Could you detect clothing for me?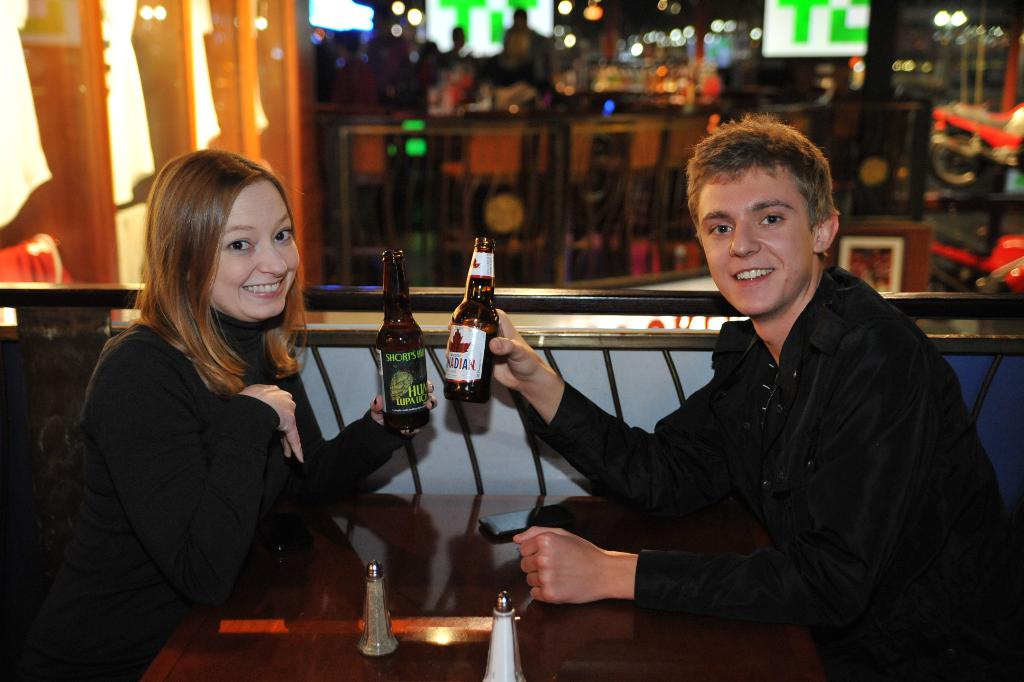
Detection result: (left=328, top=50, right=383, bottom=111).
